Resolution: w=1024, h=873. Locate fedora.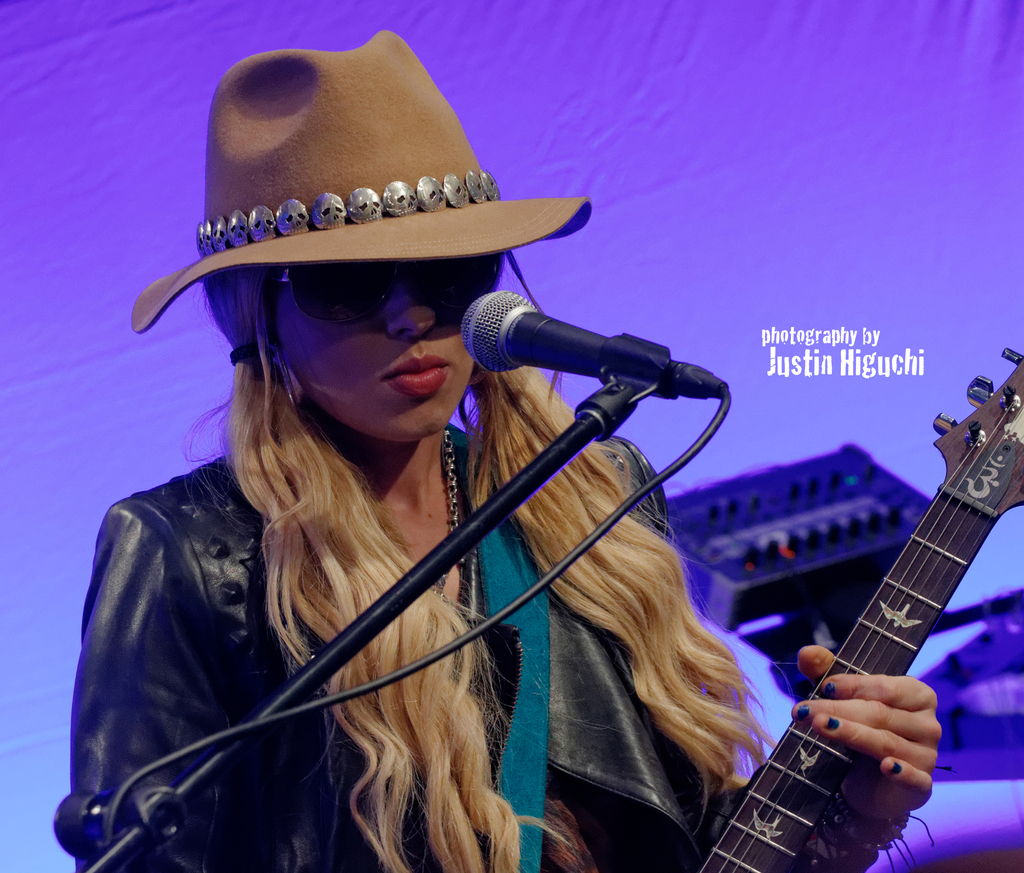
crop(124, 30, 596, 326).
